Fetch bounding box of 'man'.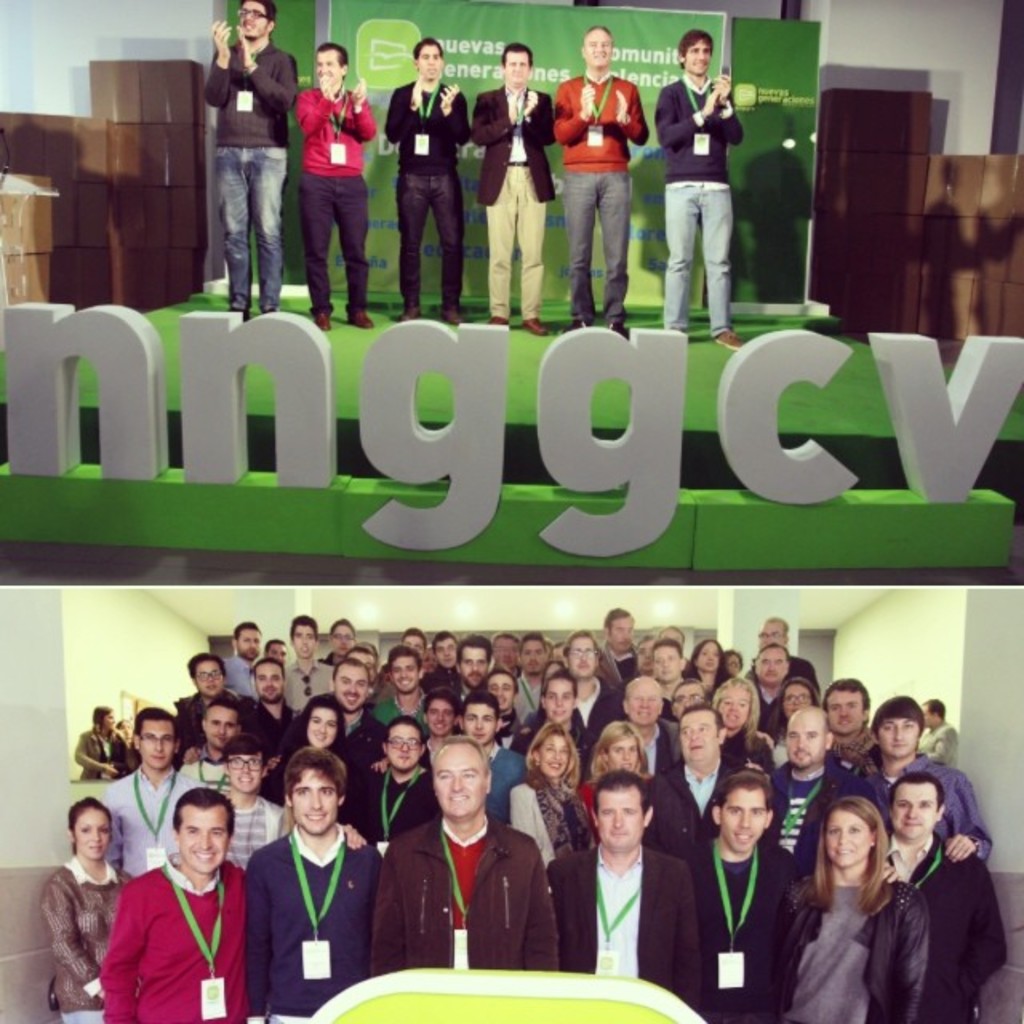
Bbox: 293/40/378/331.
